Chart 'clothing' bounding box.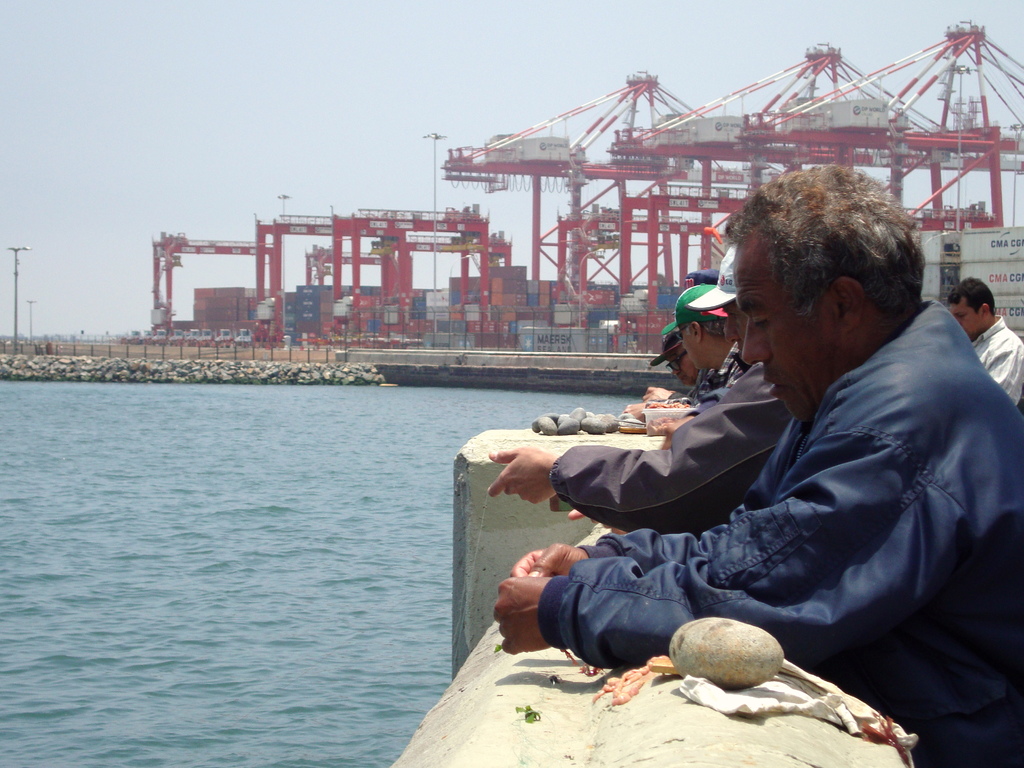
Charted: l=532, t=273, r=1022, b=717.
